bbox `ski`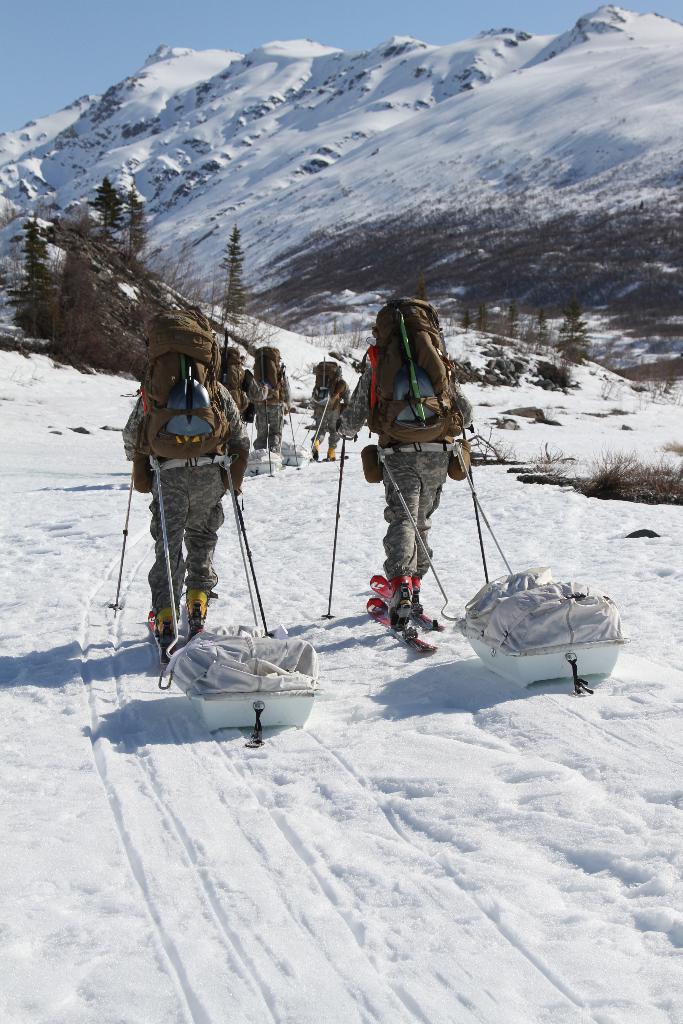
(370, 573, 452, 636)
